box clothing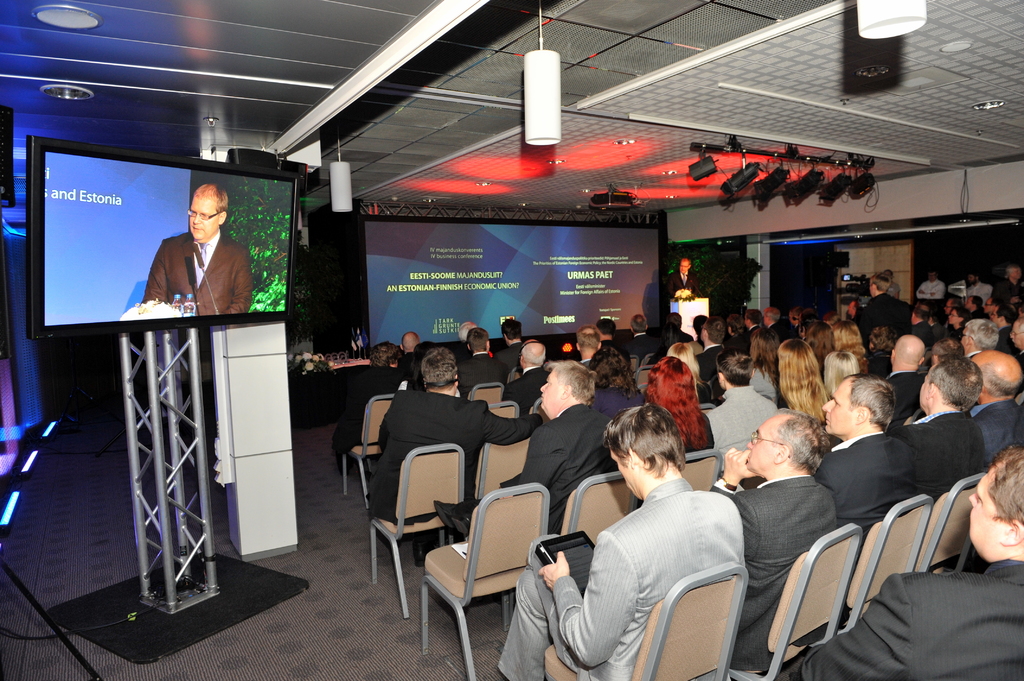
rect(787, 559, 1023, 680)
